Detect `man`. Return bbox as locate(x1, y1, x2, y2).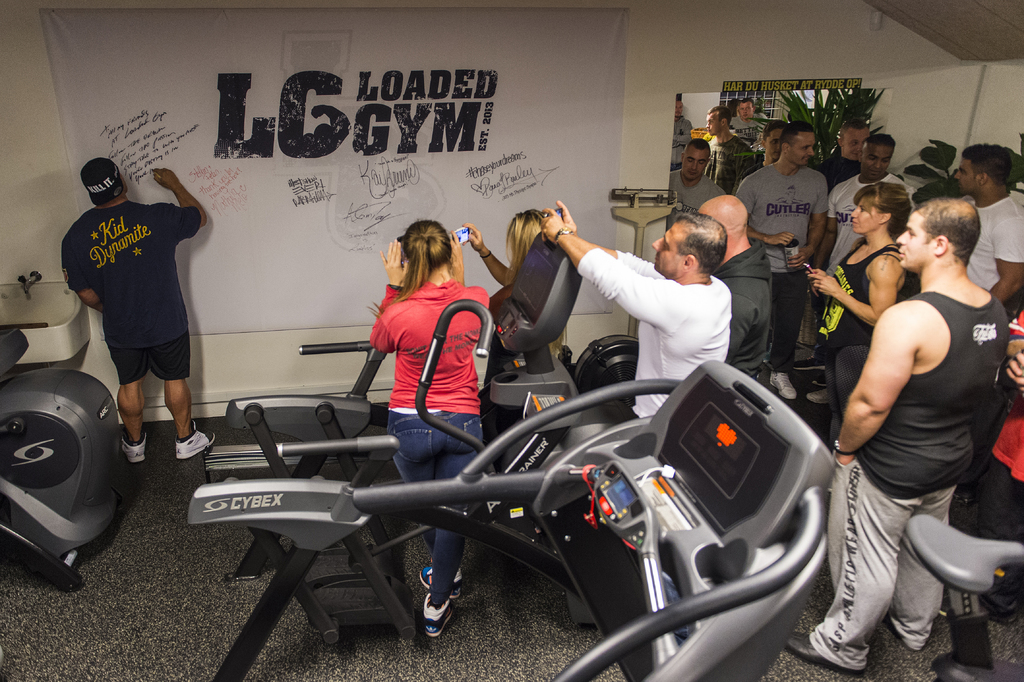
locate(541, 200, 732, 417).
